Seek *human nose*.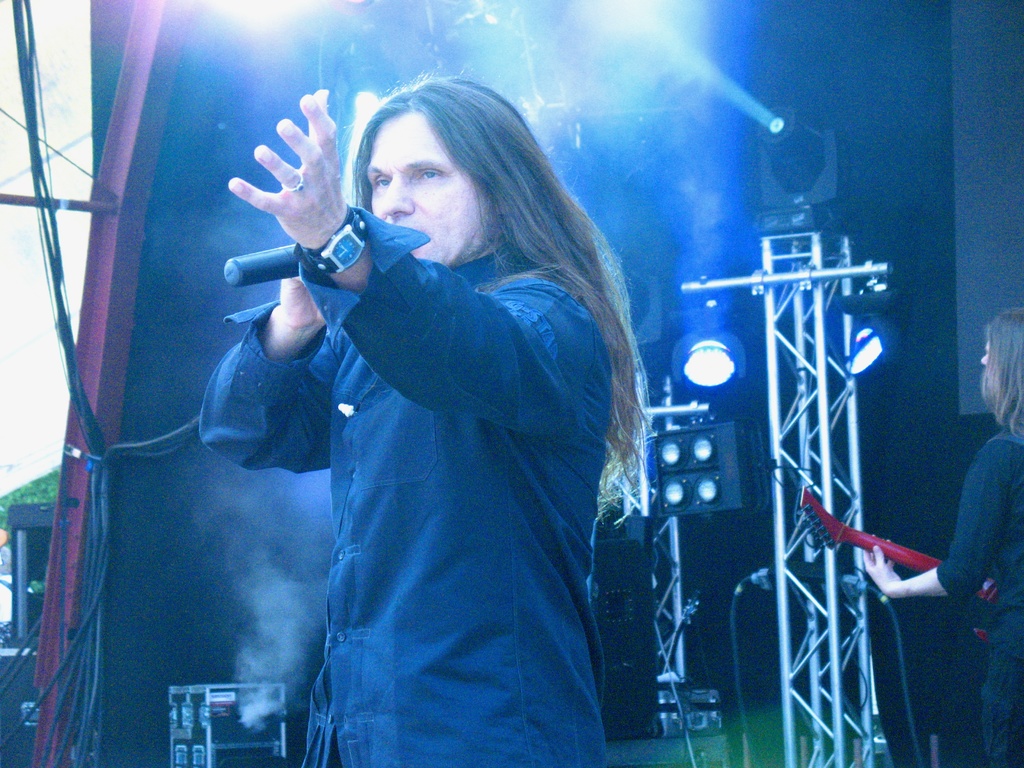
[x1=383, y1=172, x2=415, y2=219].
